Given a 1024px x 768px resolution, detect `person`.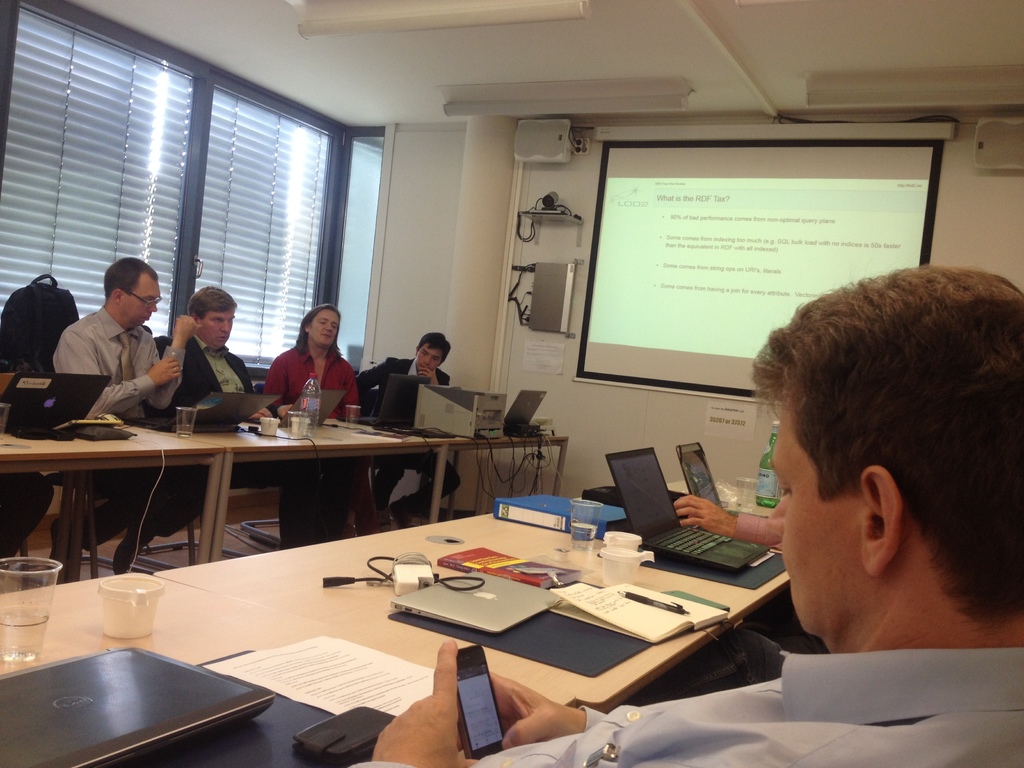
[x1=349, y1=267, x2=1023, y2=767].
